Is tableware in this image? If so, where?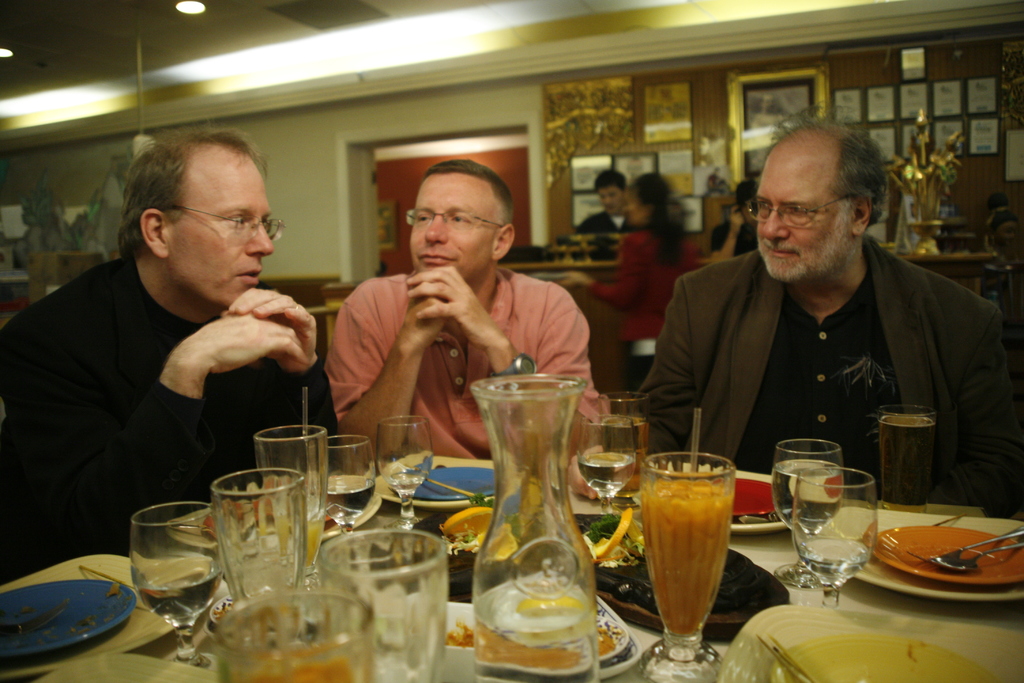
Yes, at {"left": 776, "top": 441, "right": 879, "bottom": 584}.
